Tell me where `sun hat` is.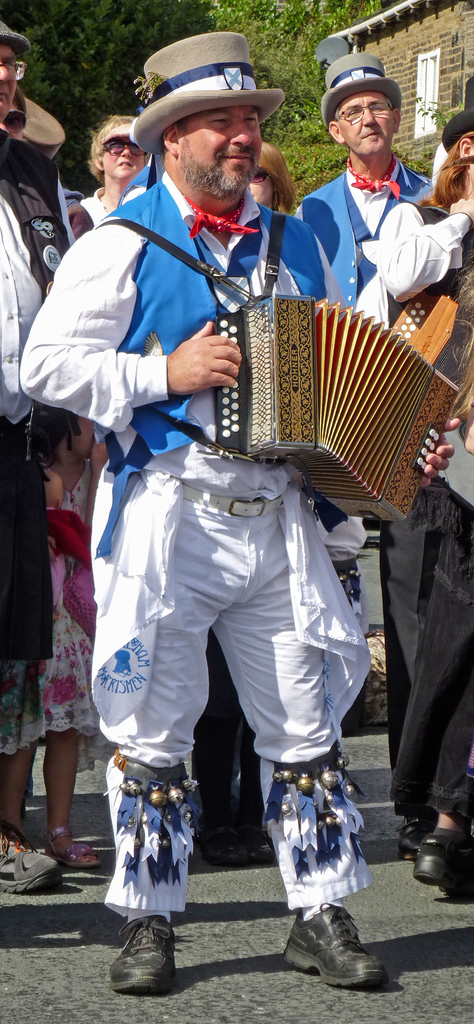
`sun hat` is at (x1=16, y1=90, x2=70, y2=156).
